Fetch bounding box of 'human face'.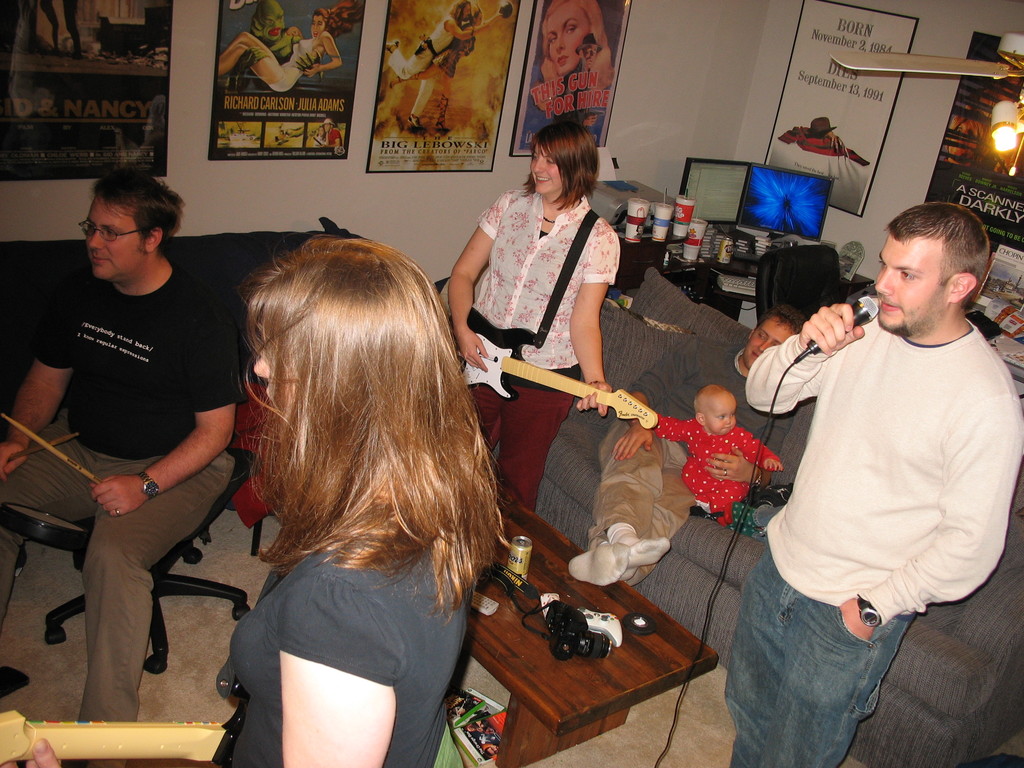
Bbox: rect(252, 327, 294, 410).
